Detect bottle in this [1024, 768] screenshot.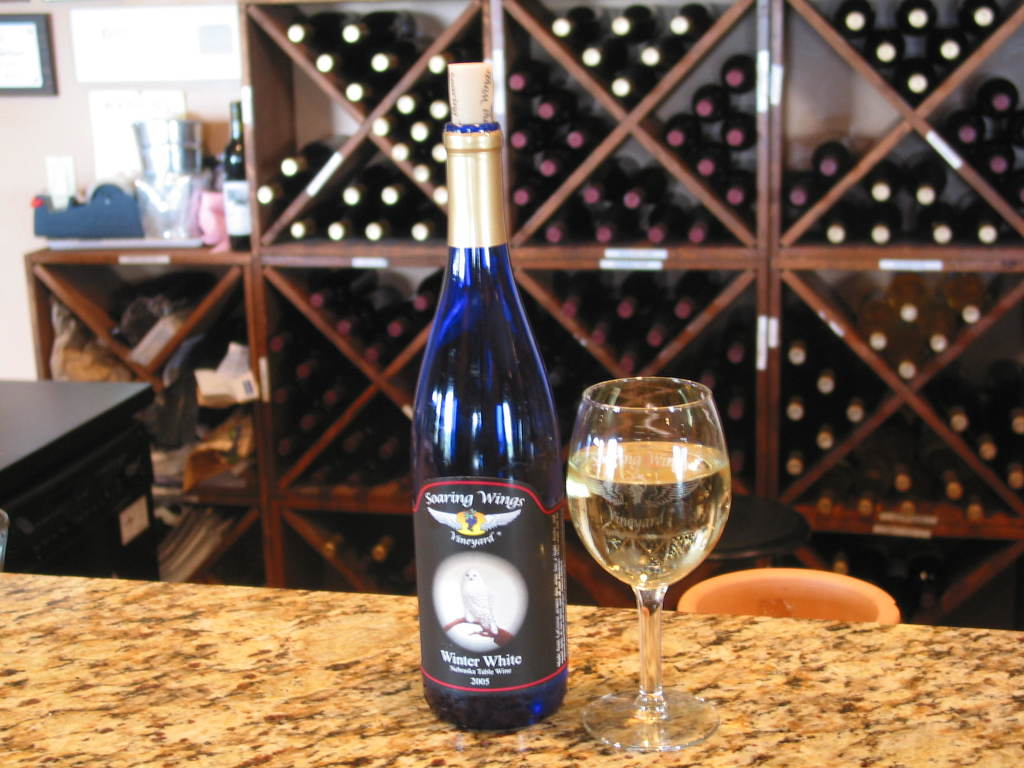
Detection: 863/164/897/204.
